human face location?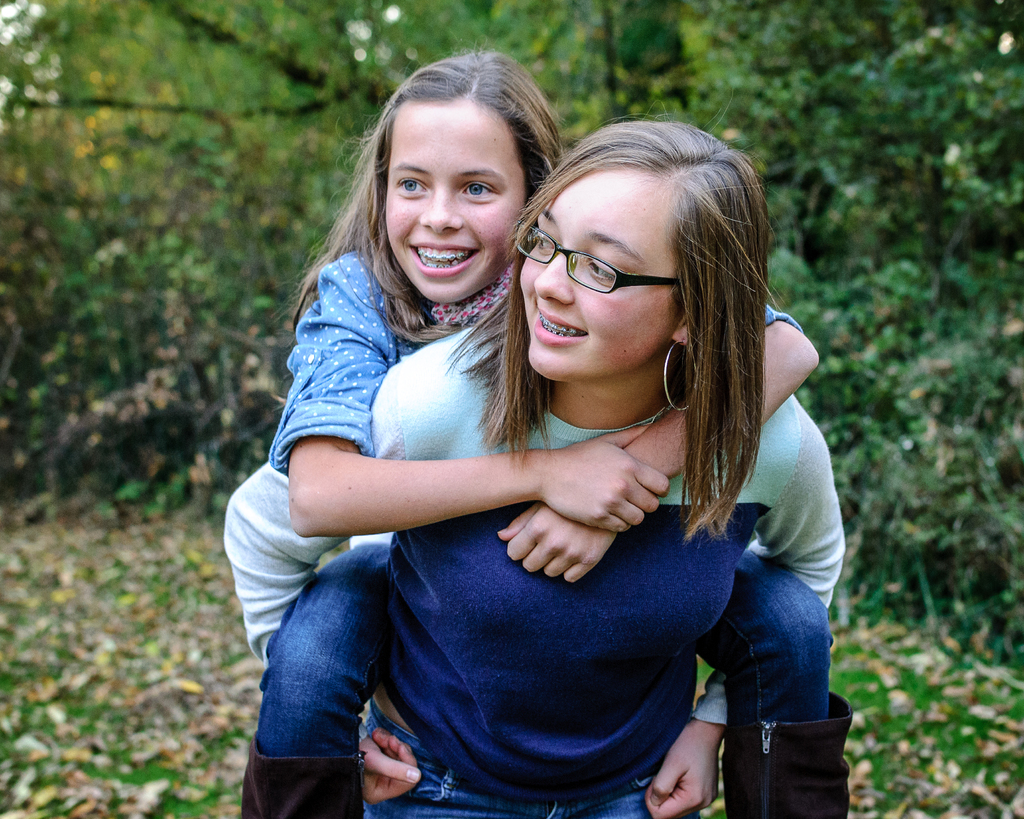
locate(515, 164, 684, 385)
